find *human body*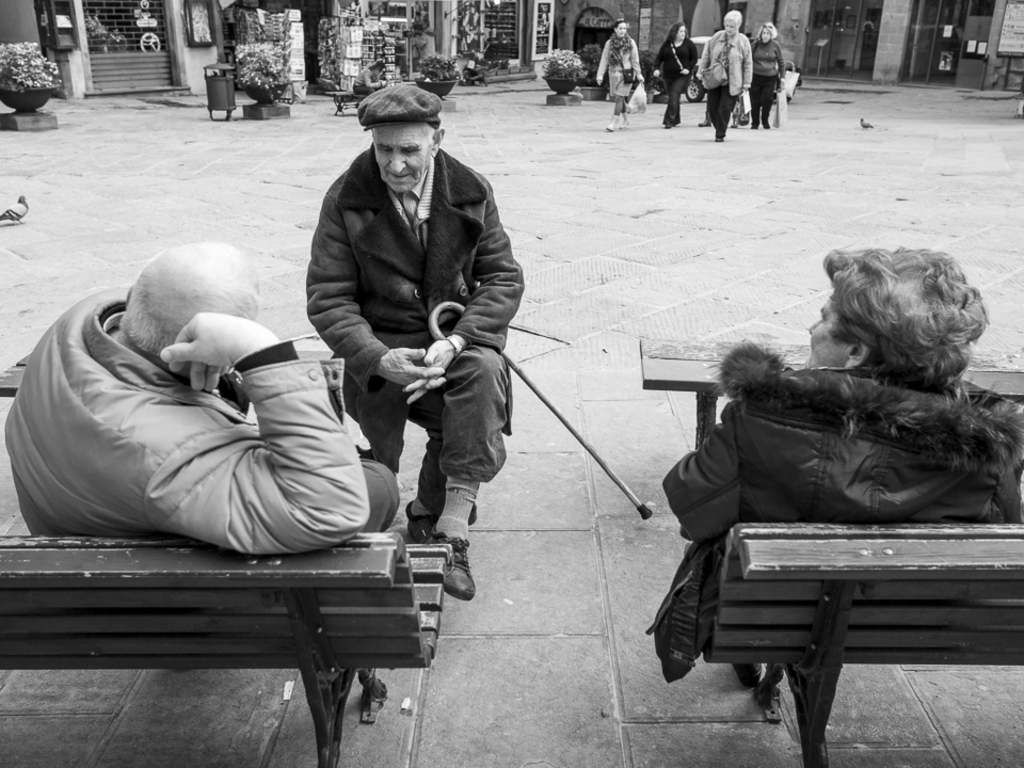
754 17 789 134
